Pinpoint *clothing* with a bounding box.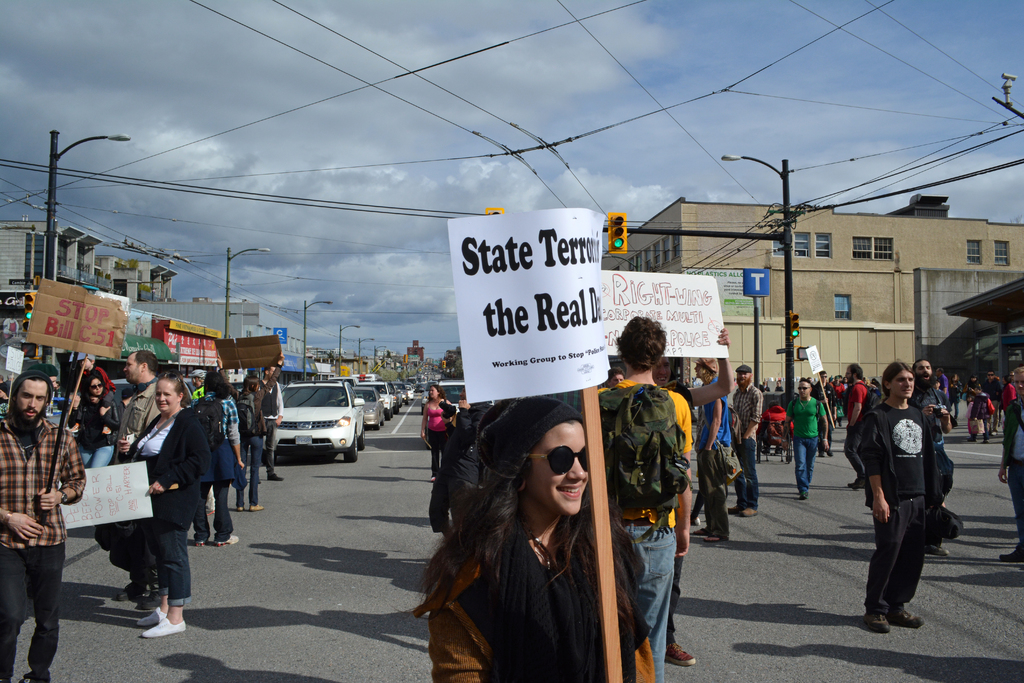
(733, 379, 762, 509).
